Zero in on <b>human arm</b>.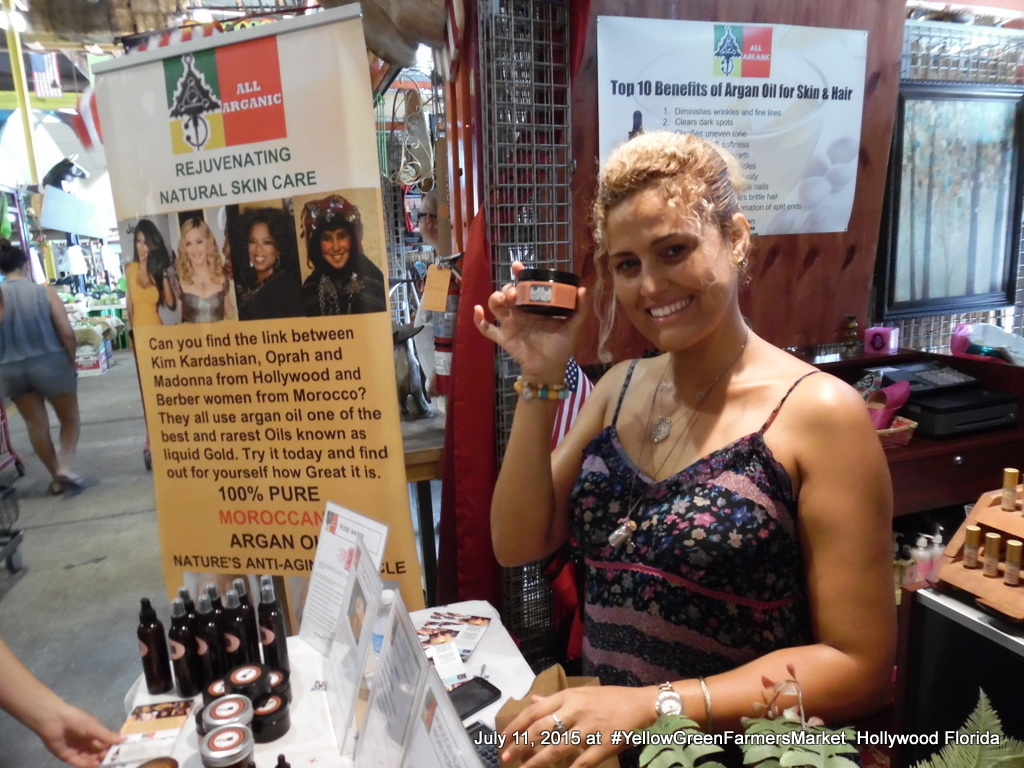
Zeroed in: <region>43, 279, 79, 365</region>.
